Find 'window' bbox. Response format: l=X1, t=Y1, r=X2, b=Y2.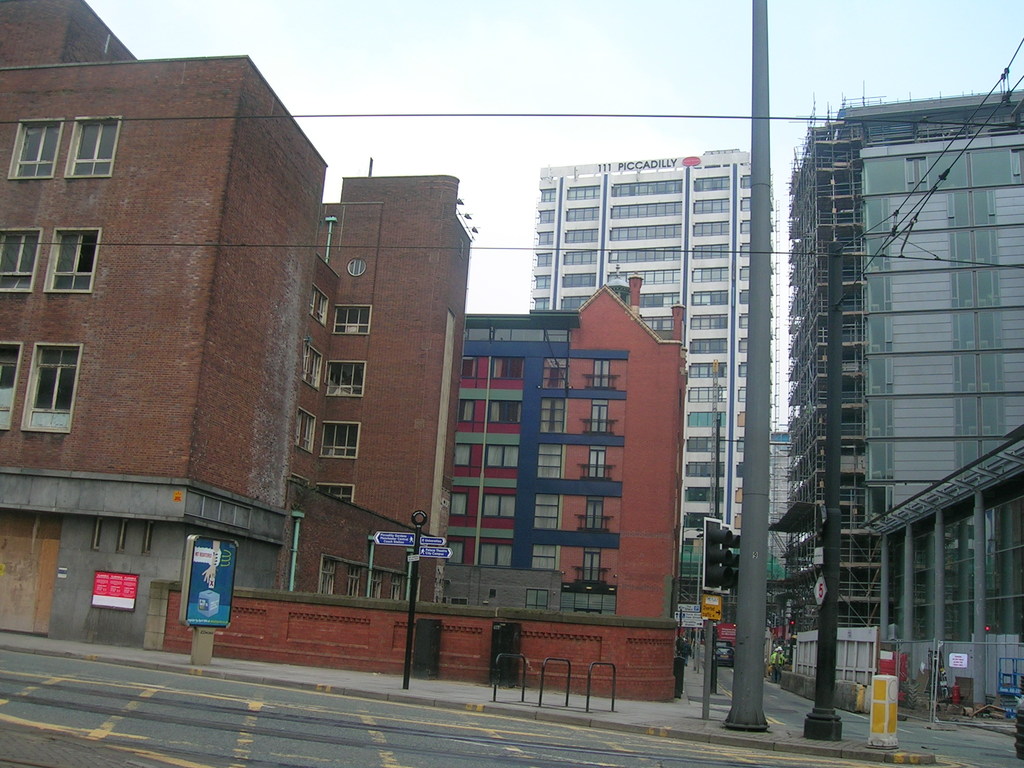
l=497, t=358, r=521, b=377.
